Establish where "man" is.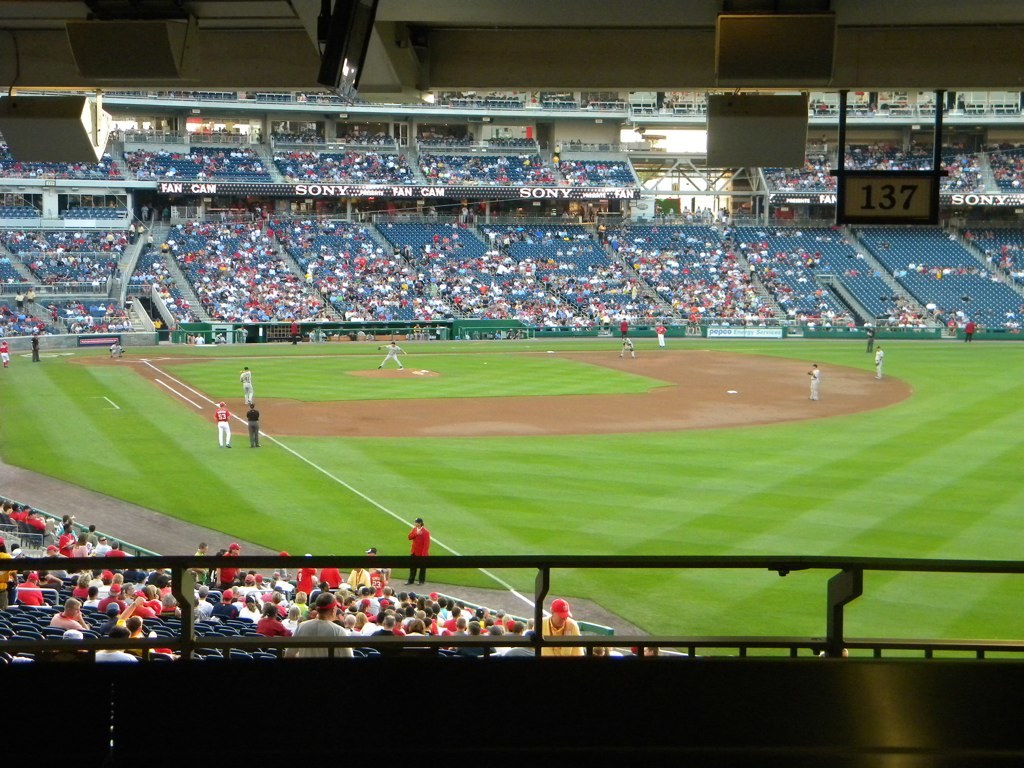
Established at pyautogui.locateOnScreen(222, 543, 241, 586).
